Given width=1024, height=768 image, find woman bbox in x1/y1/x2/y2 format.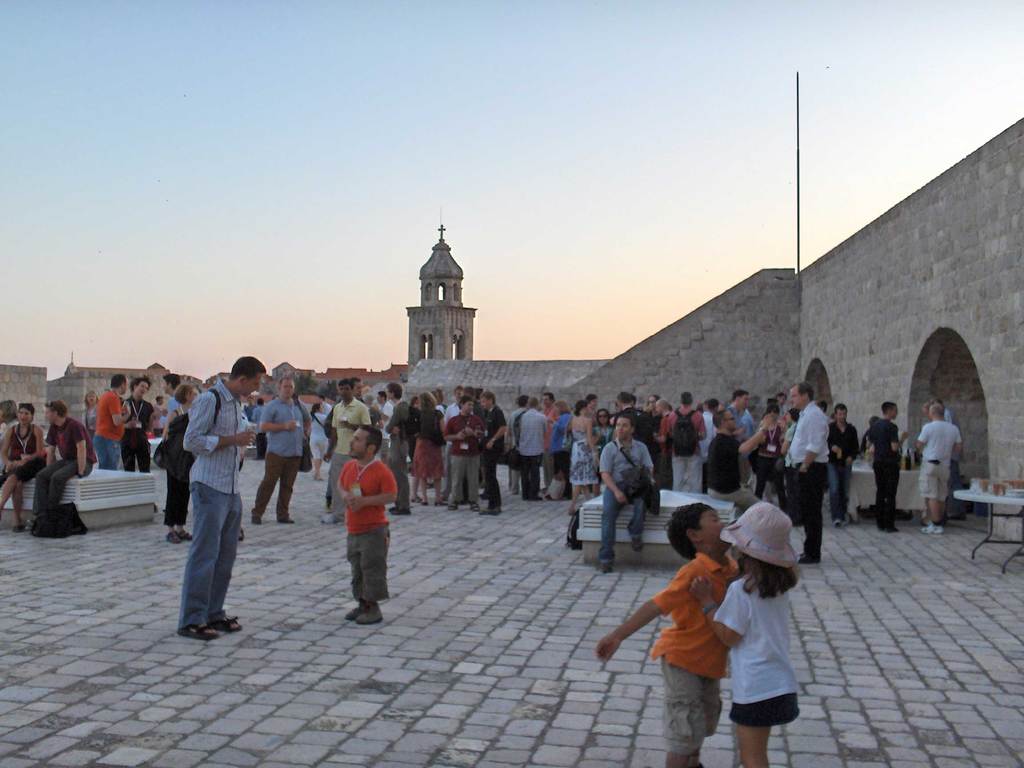
406/392/424/447.
